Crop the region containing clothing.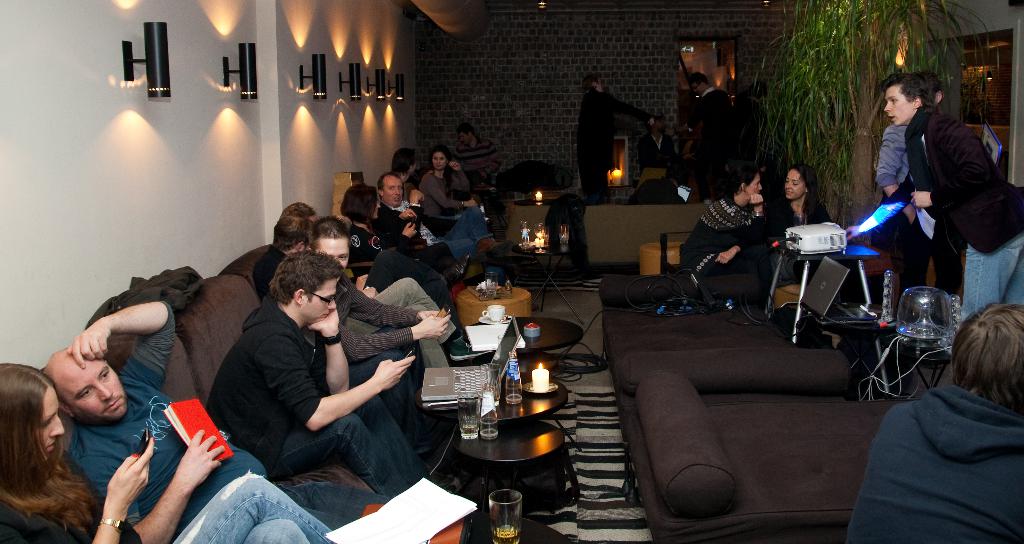
Crop region: x1=456, y1=132, x2=499, y2=182.
